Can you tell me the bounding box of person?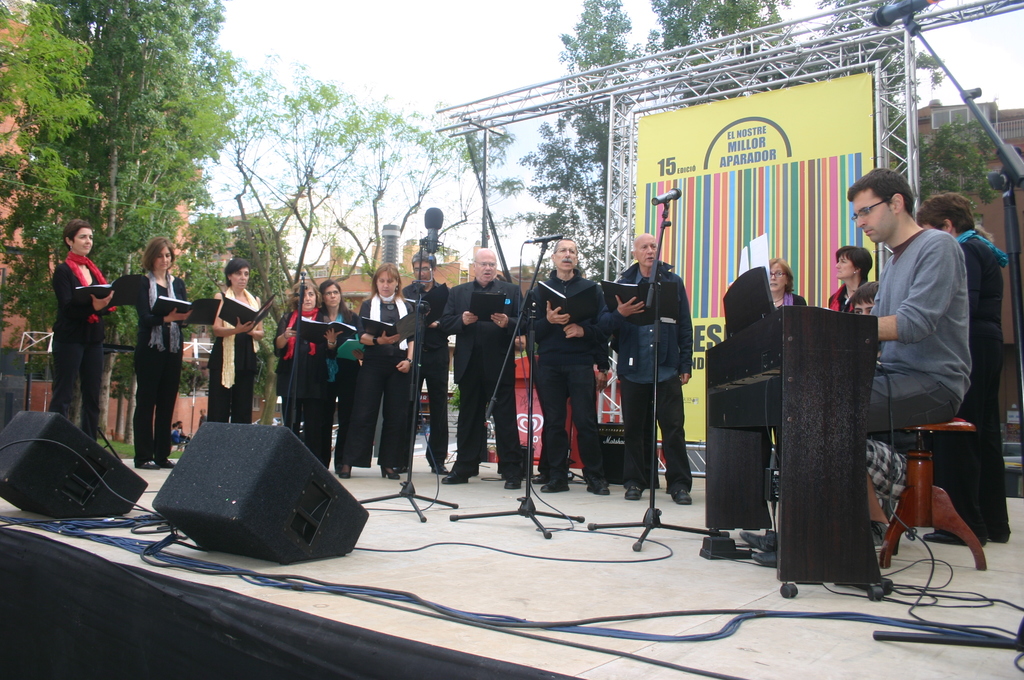
bbox(338, 261, 429, 480).
